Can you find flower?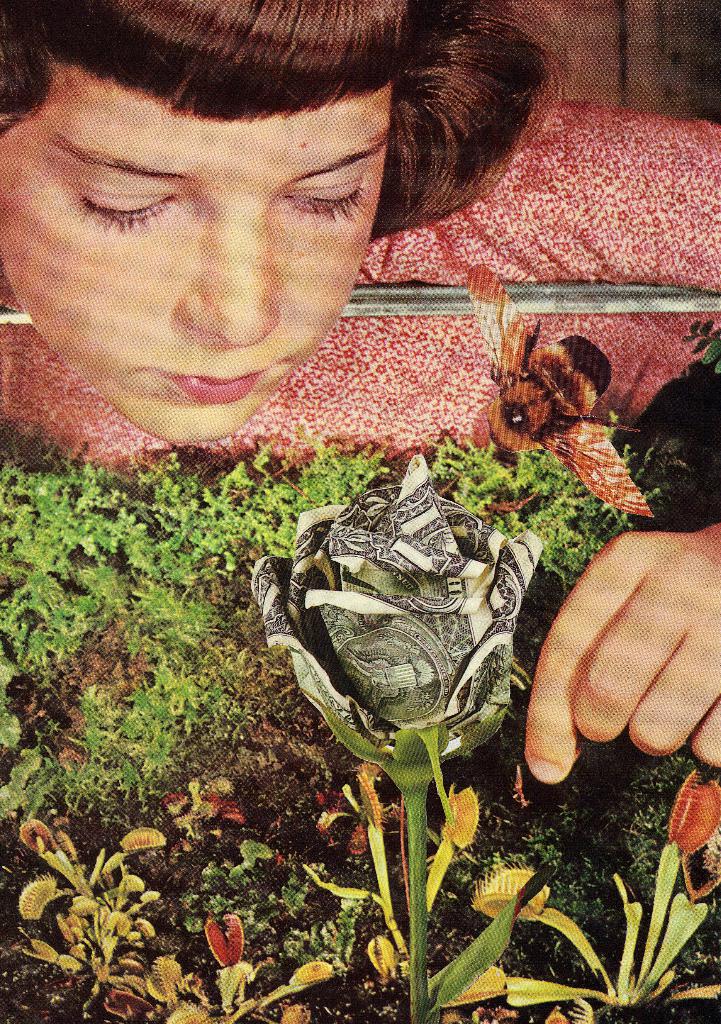
Yes, bounding box: 256:456:549:796.
